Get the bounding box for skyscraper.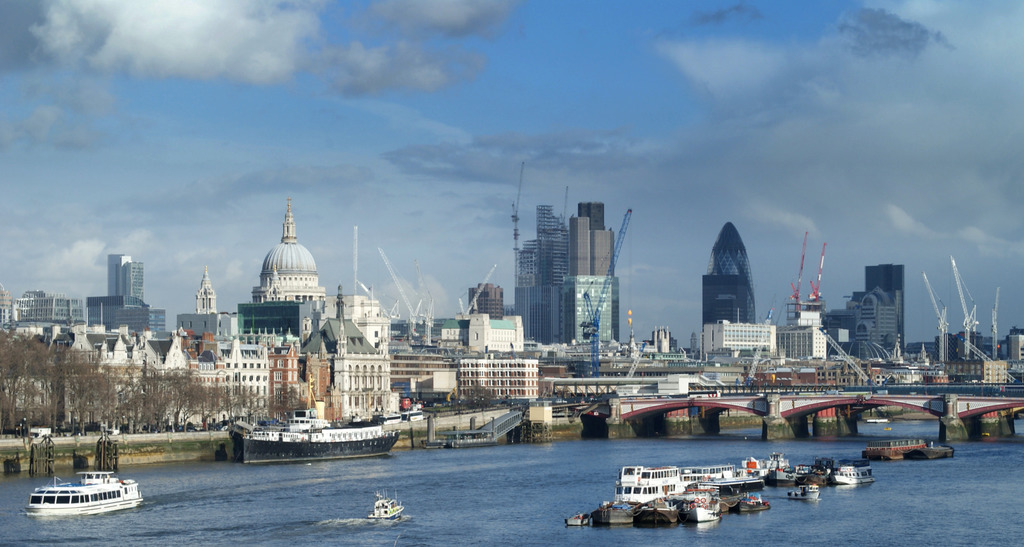
region(695, 214, 772, 357).
